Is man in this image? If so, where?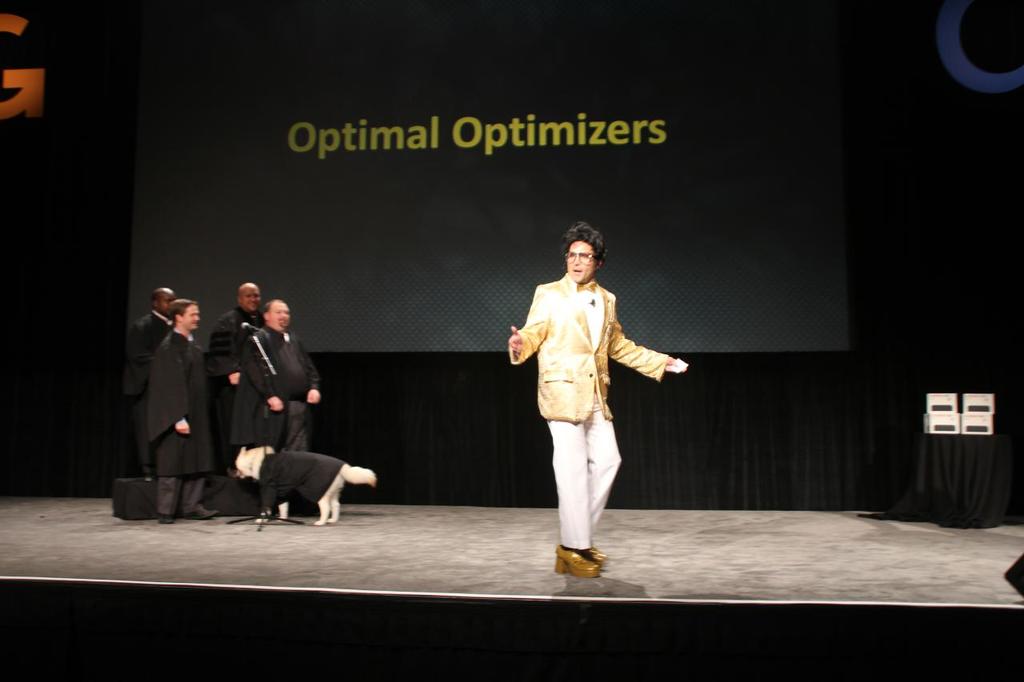
Yes, at 137,288,178,416.
